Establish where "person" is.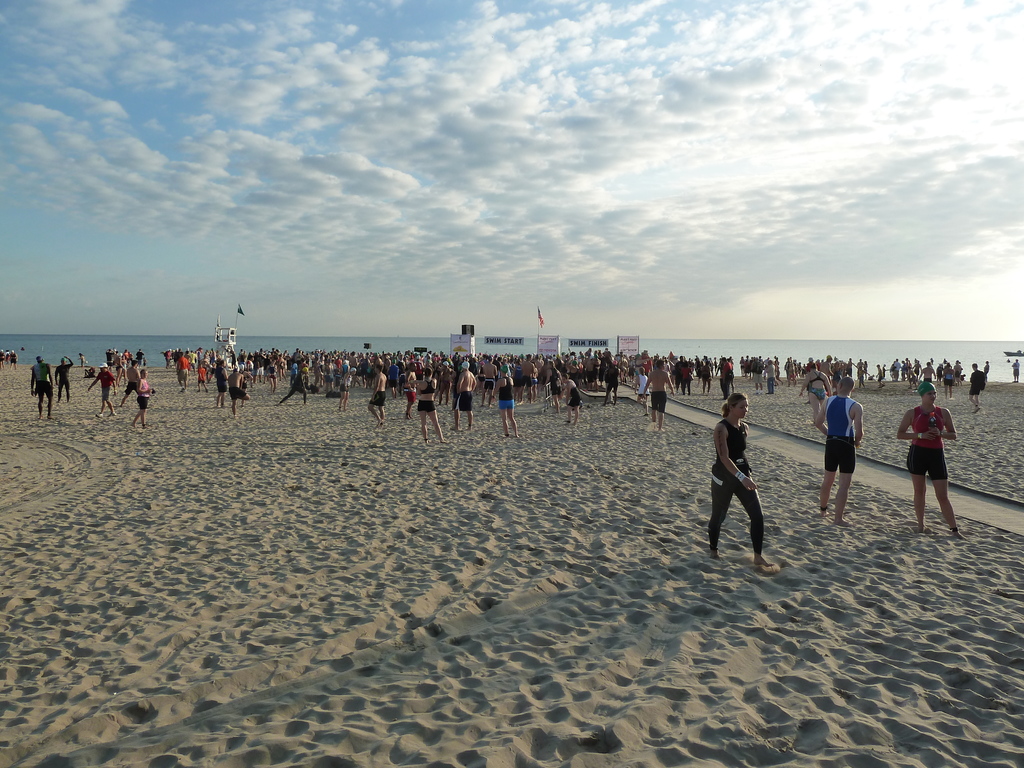
Established at <region>1010, 358, 1020, 388</region>.
